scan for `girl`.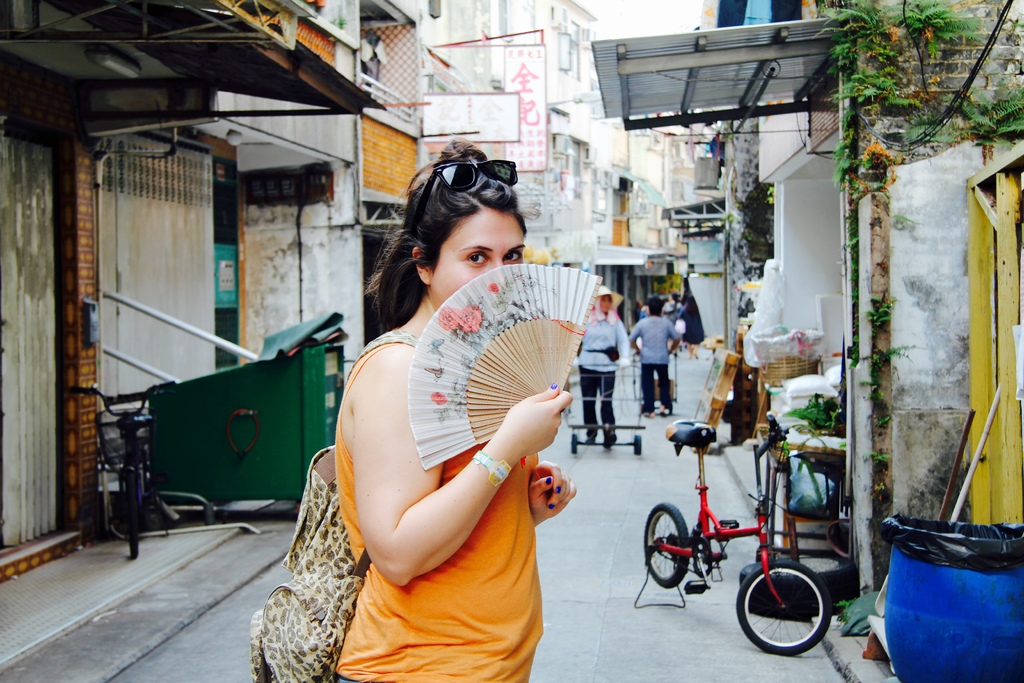
Scan result: box=[333, 135, 578, 682].
